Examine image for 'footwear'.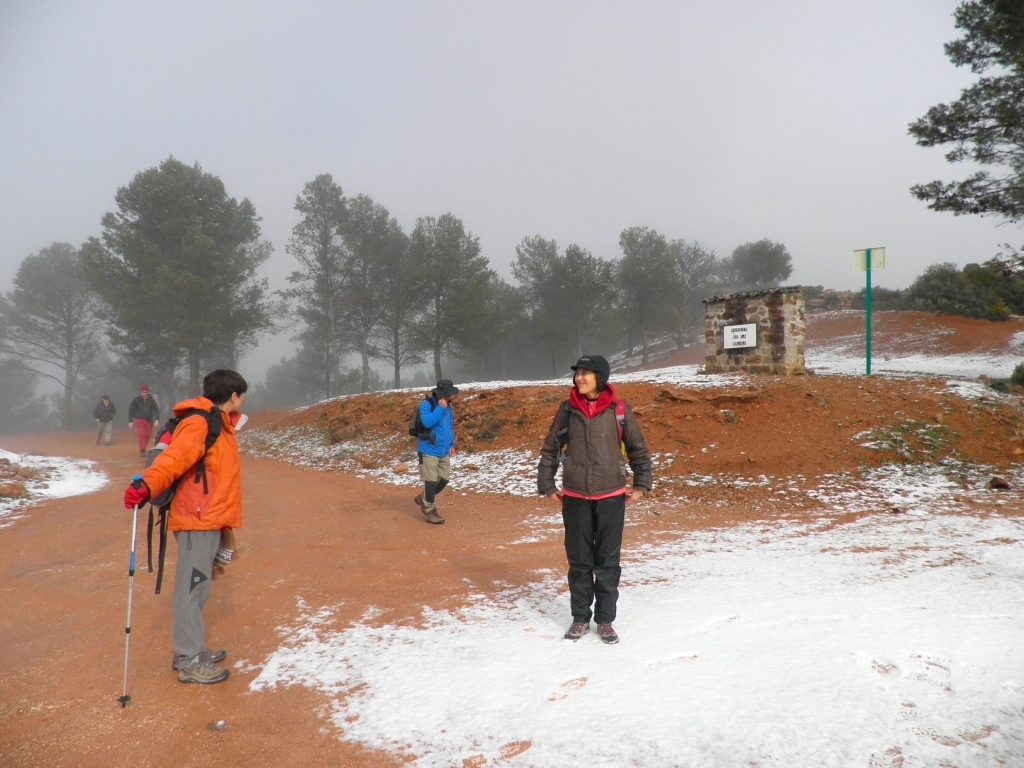
Examination result: [x1=138, y1=447, x2=147, y2=458].
